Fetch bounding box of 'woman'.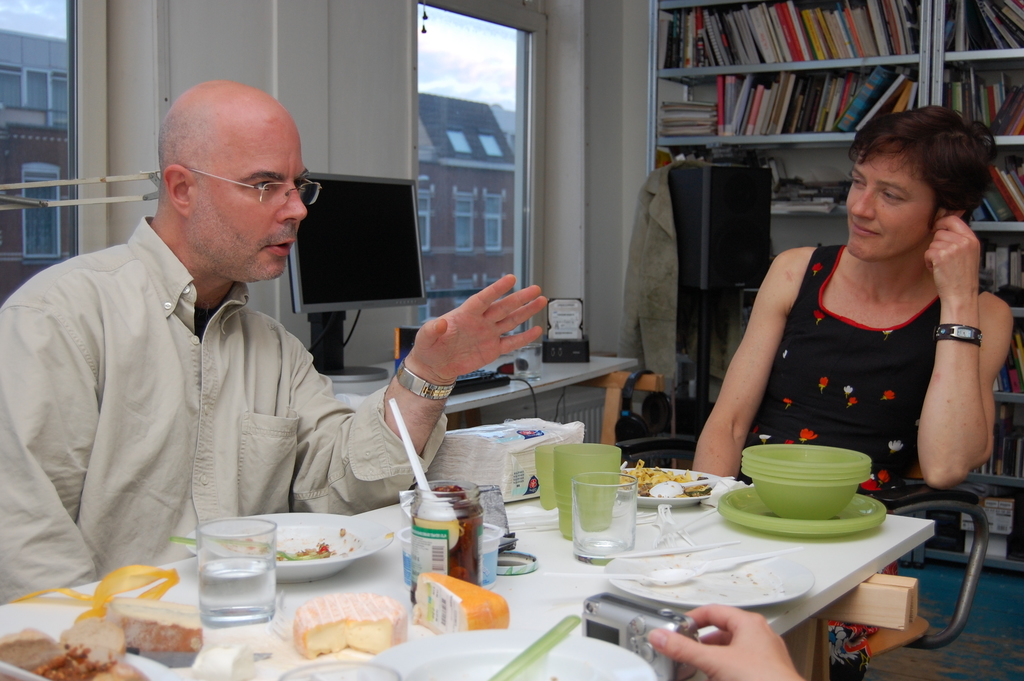
Bbox: pyautogui.locateOnScreen(737, 104, 1010, 512).
